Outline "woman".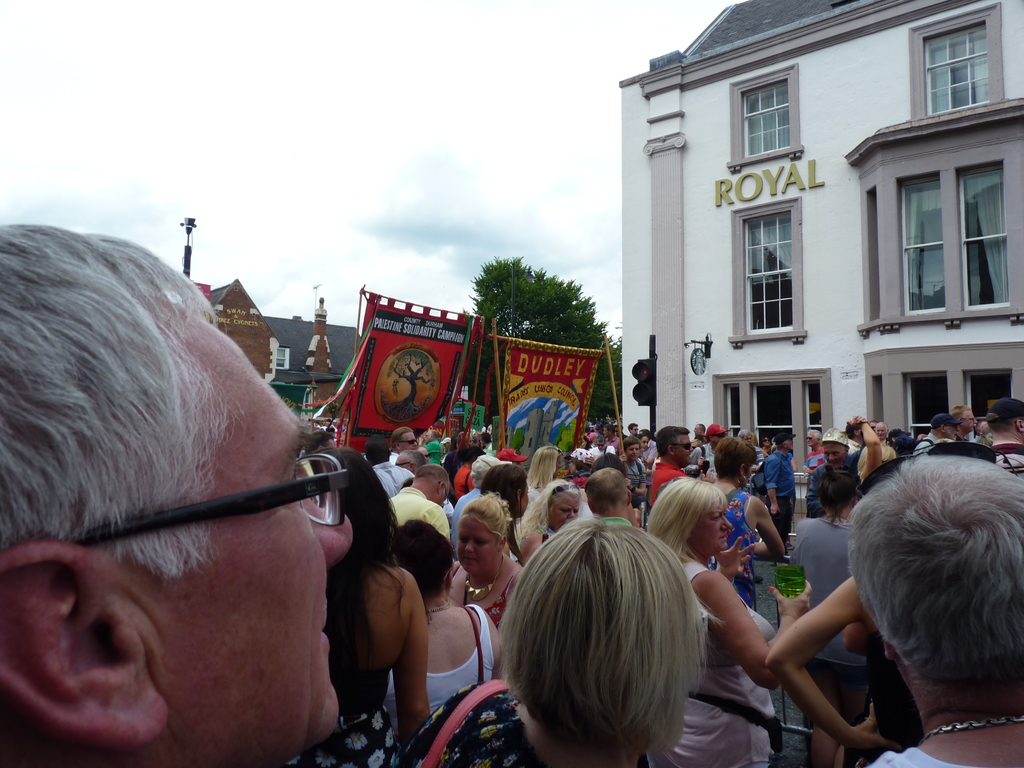
Outline: 445,486,530,628.
